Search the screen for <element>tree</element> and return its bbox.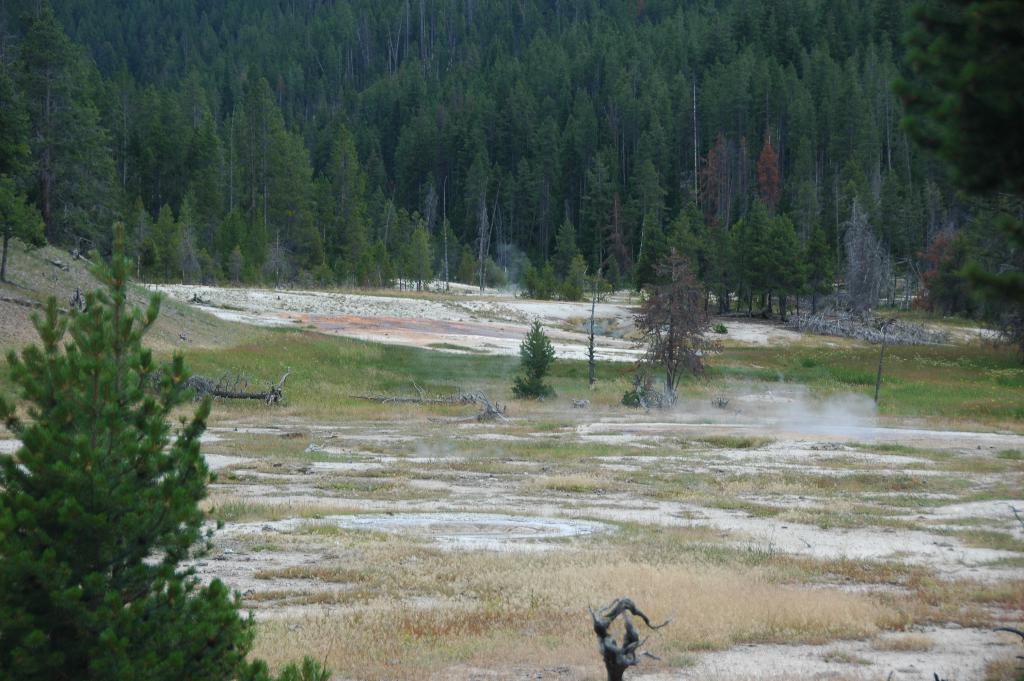
Found: 1/233/330/680.
